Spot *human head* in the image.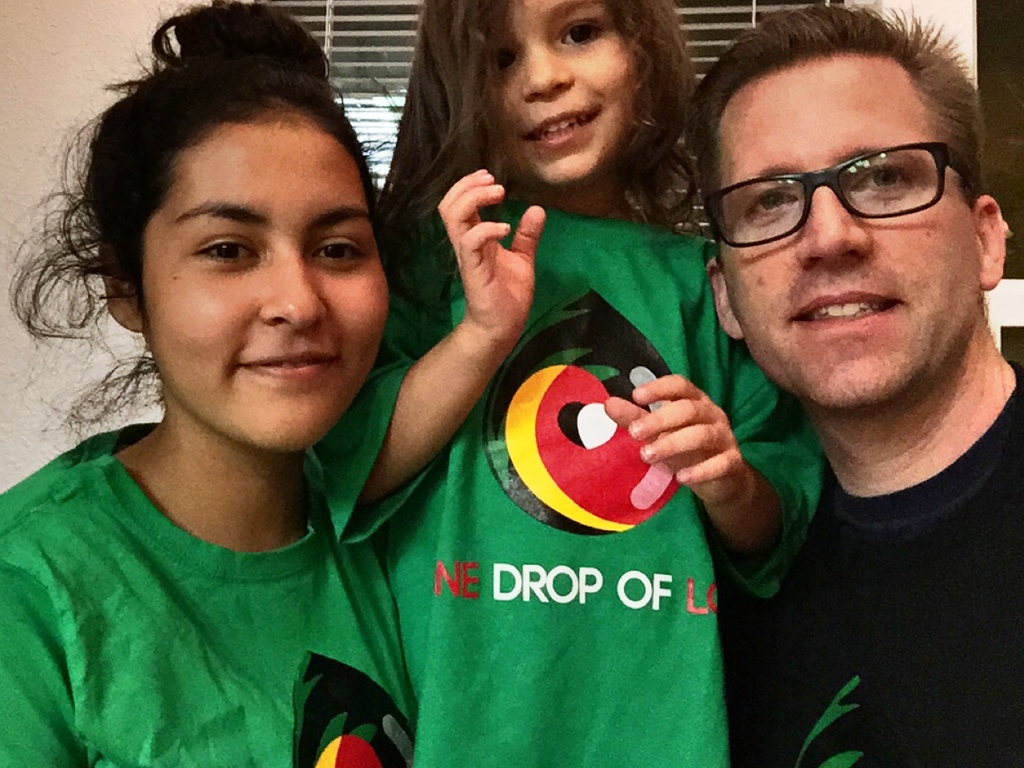
*human head* found at 94,34,394,411.
